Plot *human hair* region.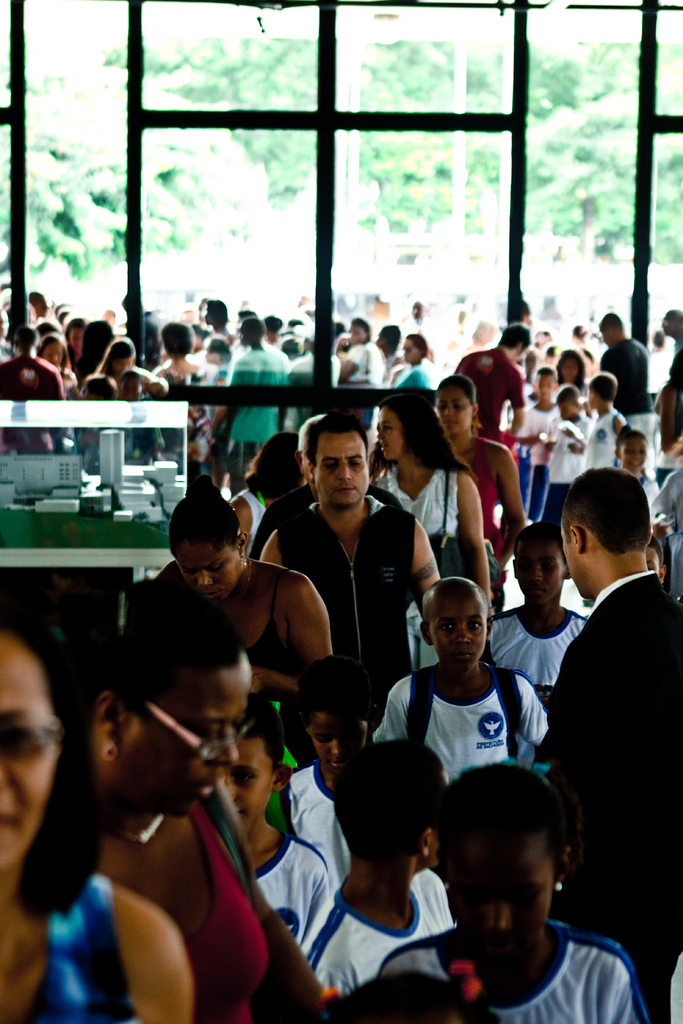
Plotted at detection(369, 390, 479, 483).
